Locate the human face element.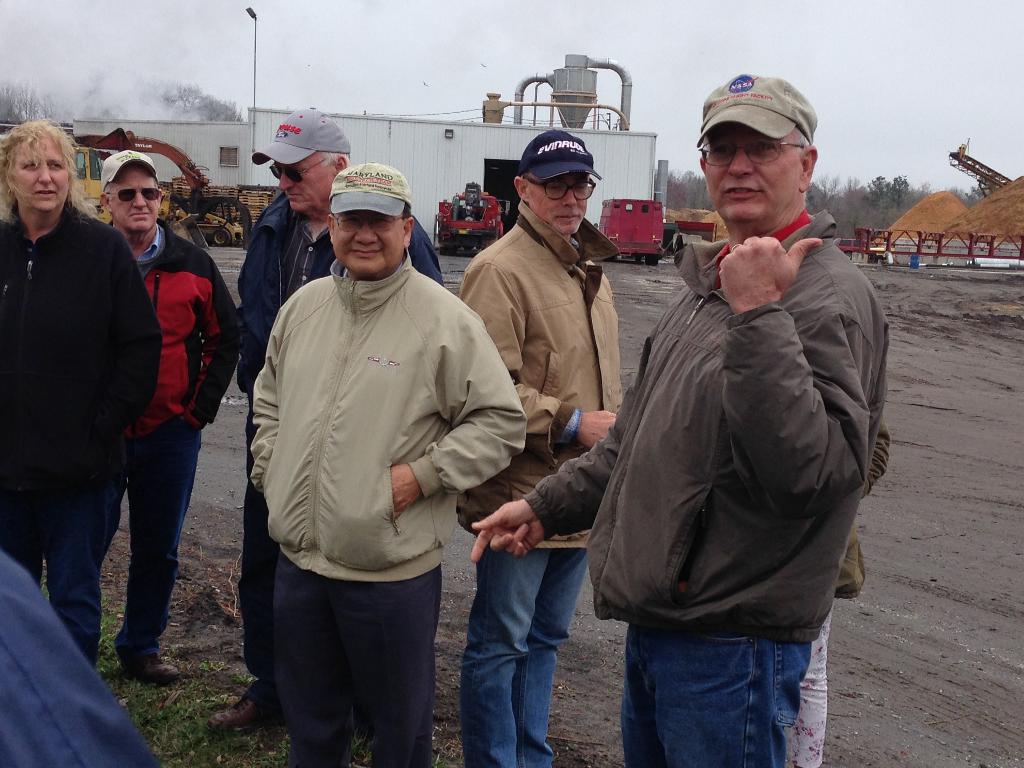
Element bbox: <region>703, 125, 813, 214</region>.
